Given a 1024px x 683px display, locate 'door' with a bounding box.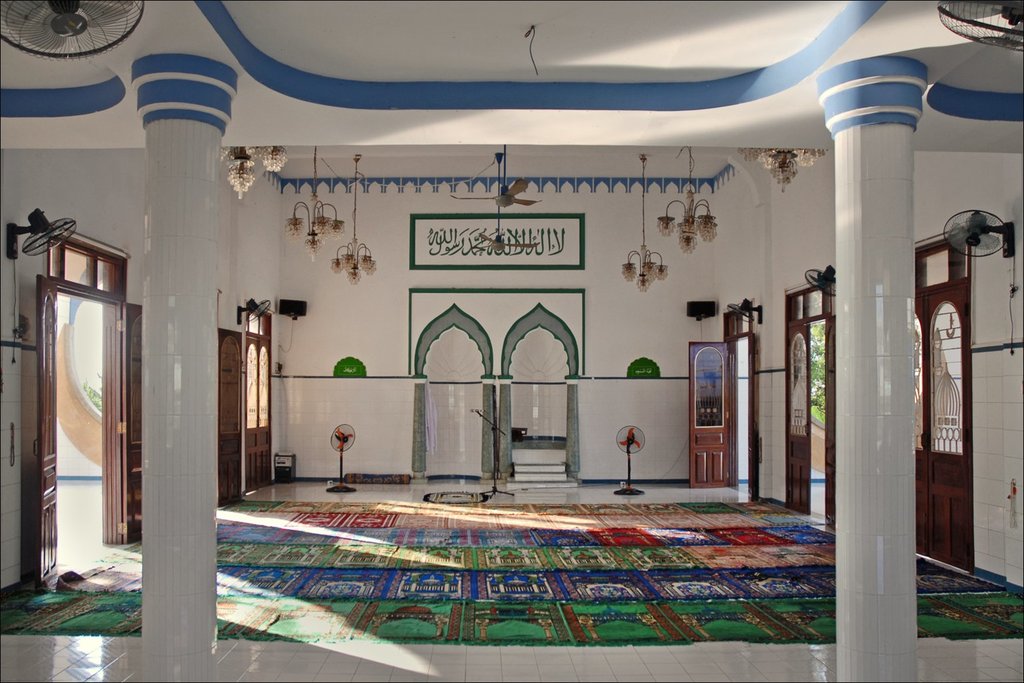
Located: select_region(25, 275, 71, 586).
